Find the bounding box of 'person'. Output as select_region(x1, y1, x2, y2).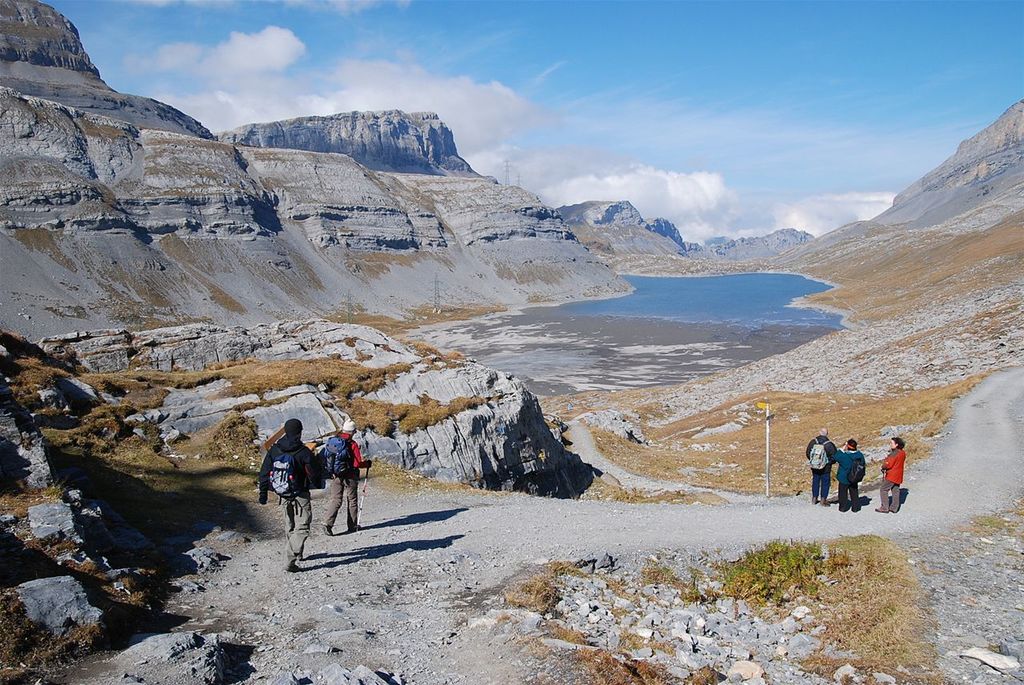
select_region(818, 437, 874, 515).
